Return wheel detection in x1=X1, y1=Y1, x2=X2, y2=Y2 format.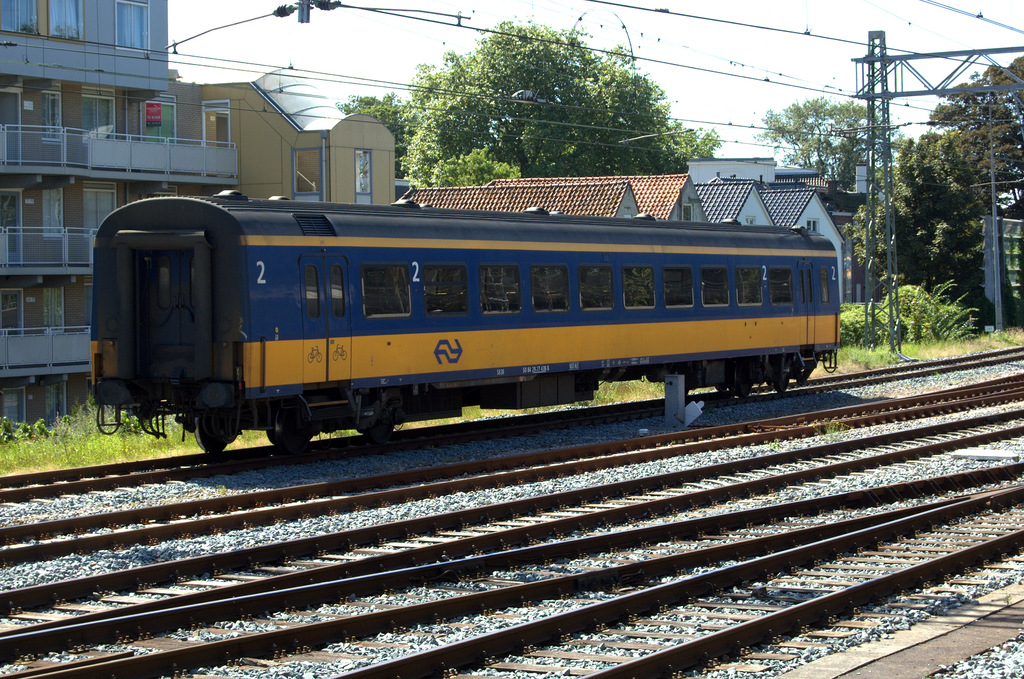
x1=771, y1=372, x2=787, y2=391.
